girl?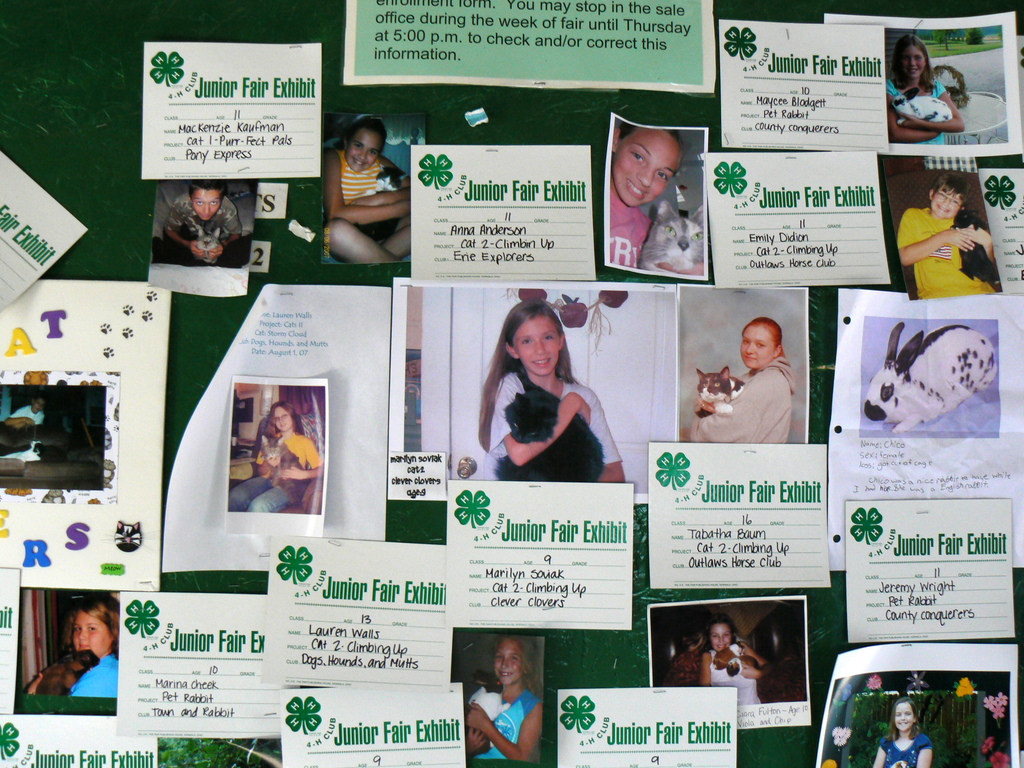
870, 696, 936, 767
